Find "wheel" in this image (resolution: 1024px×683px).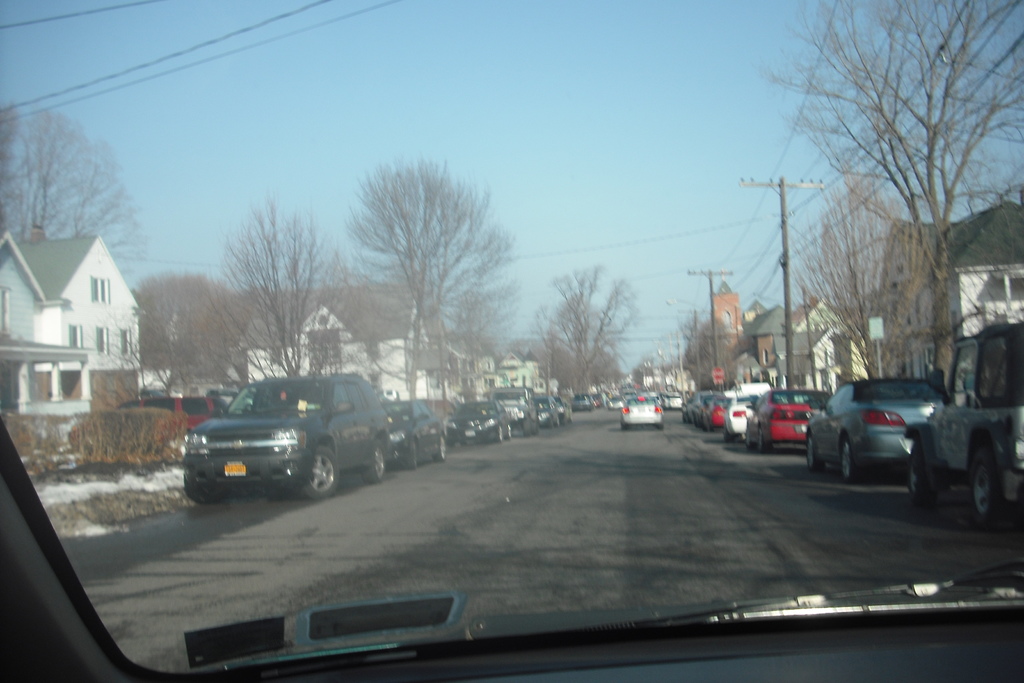
620 424 628 432.
